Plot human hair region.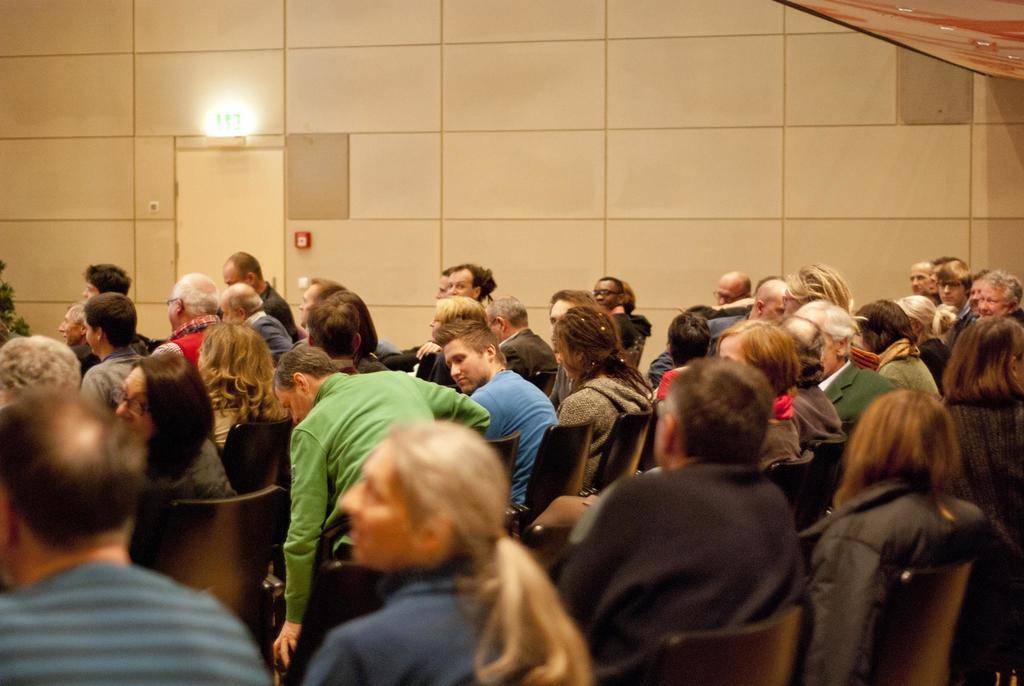
Plotted at [622, 276, 637, 315].
